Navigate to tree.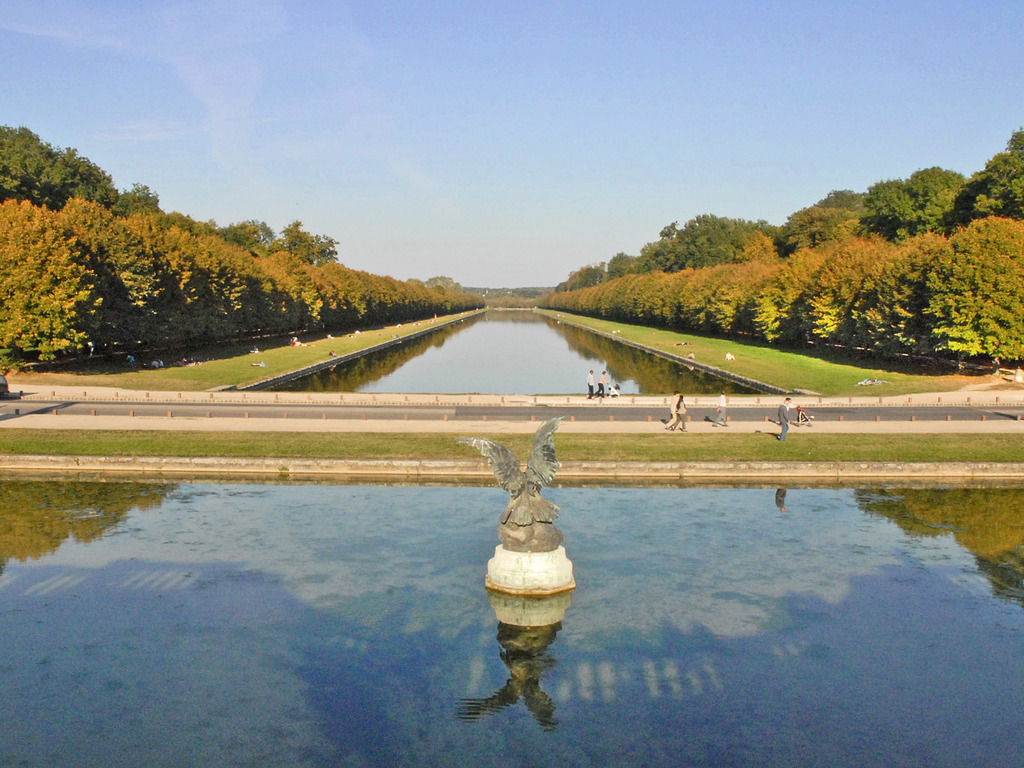
Navigation target: box(758, 227, 836, 346).
